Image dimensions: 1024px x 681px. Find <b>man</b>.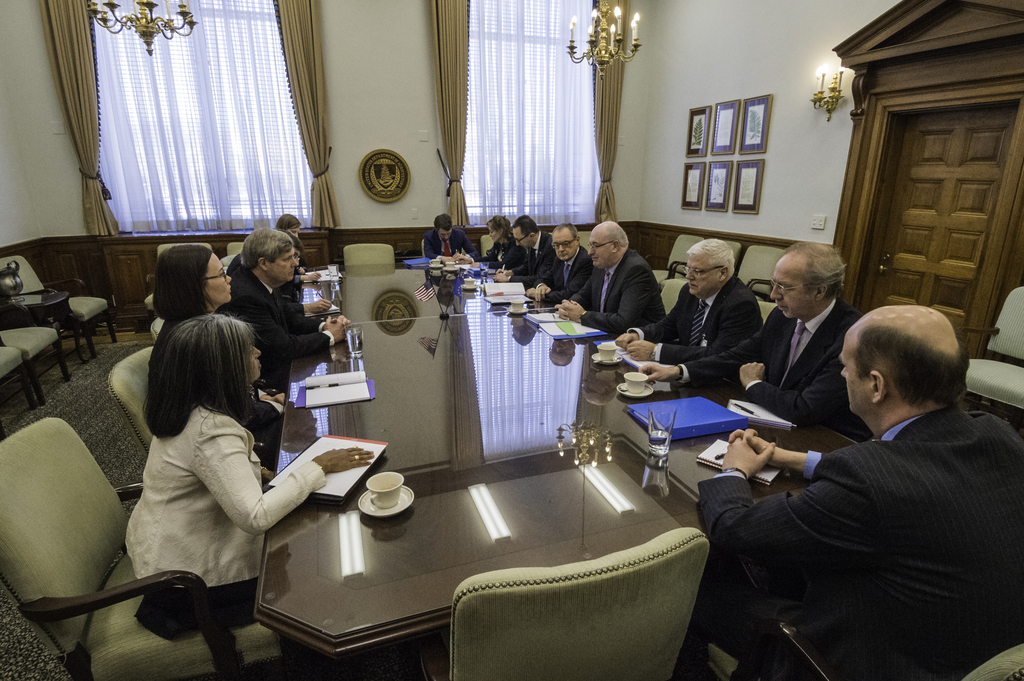
locate(632, 240, 860, 437).
